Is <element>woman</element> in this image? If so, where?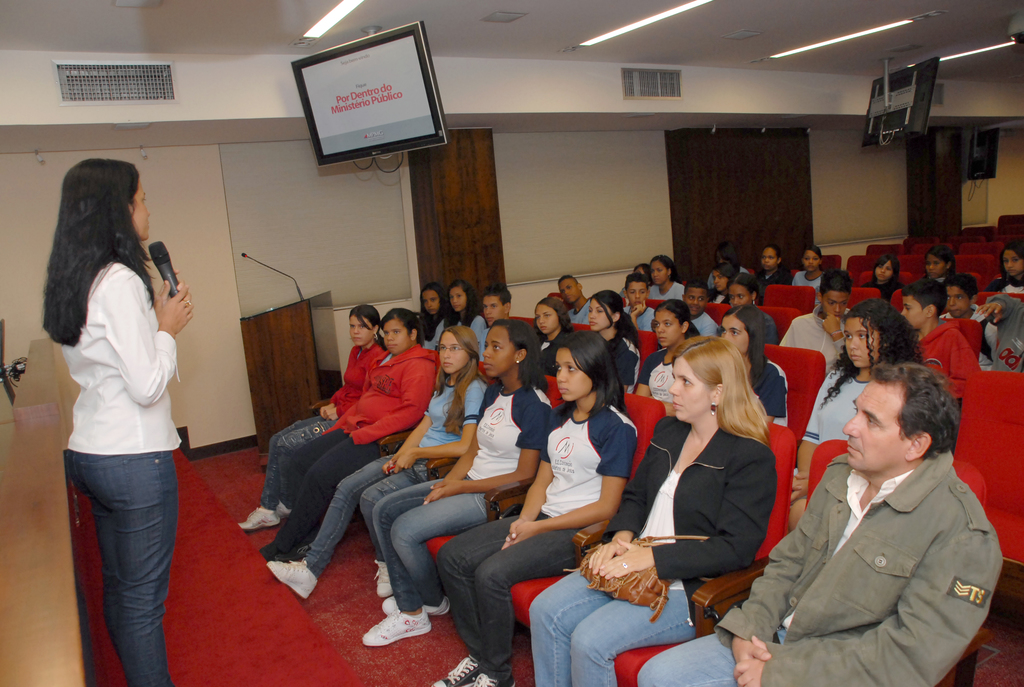
Yes, at 719/274/776/345.
